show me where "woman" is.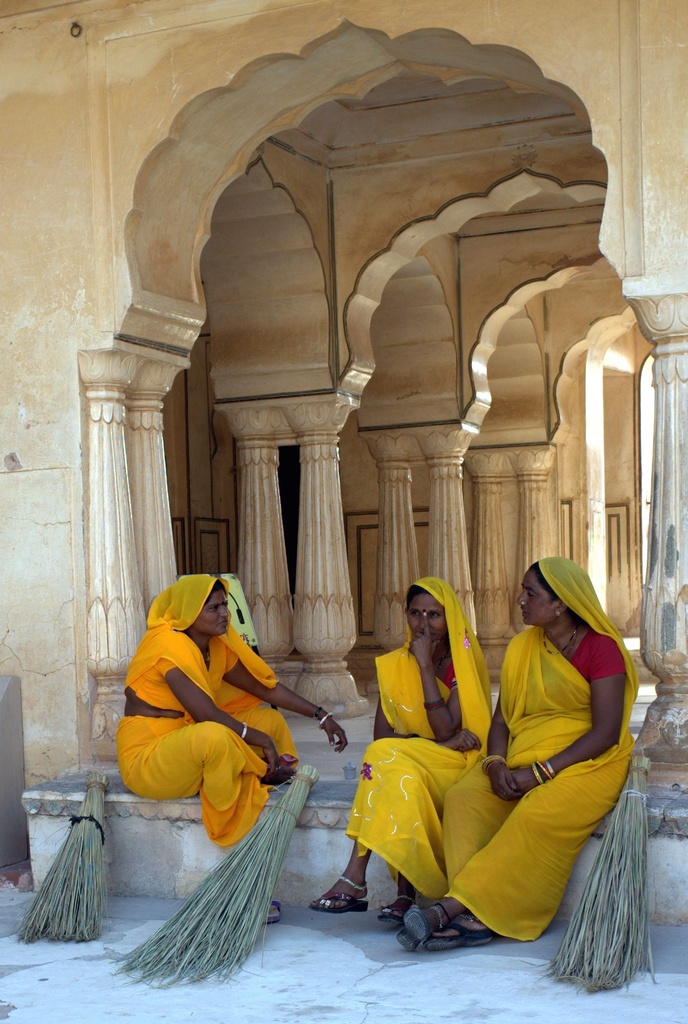
"woman" is at Rect(308, 578, 491, 917).
